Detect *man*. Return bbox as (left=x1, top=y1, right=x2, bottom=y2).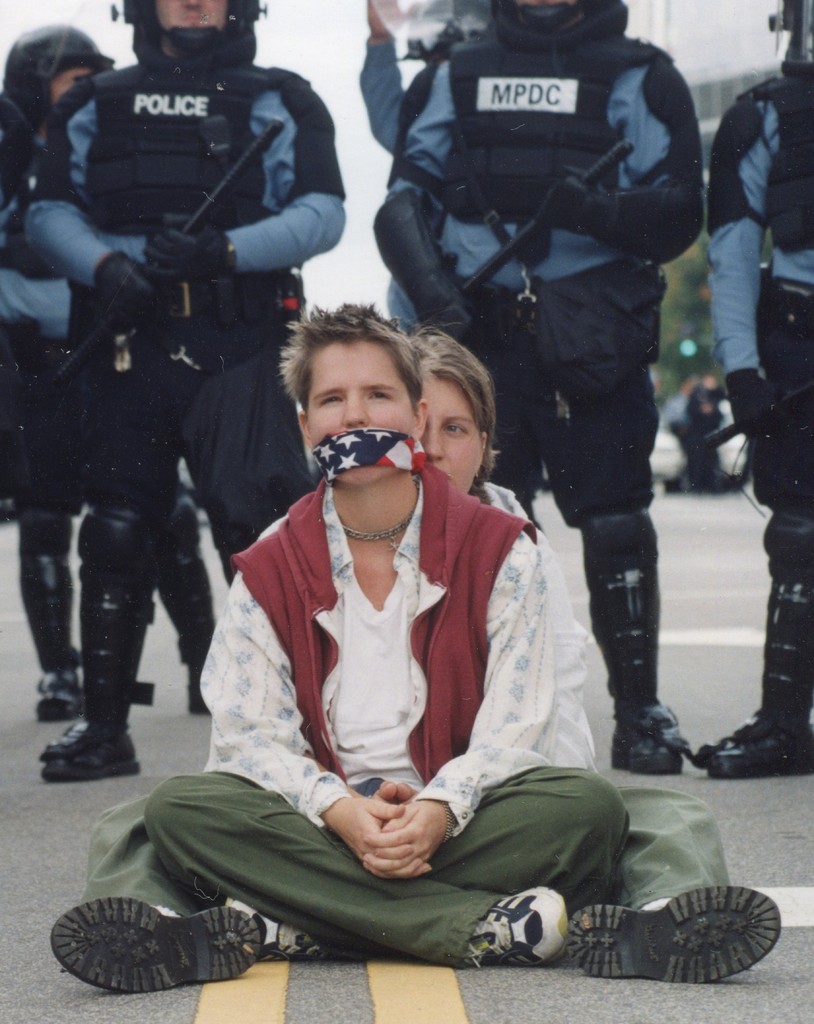
(left=26, top=0, right=347, bottom=797).
